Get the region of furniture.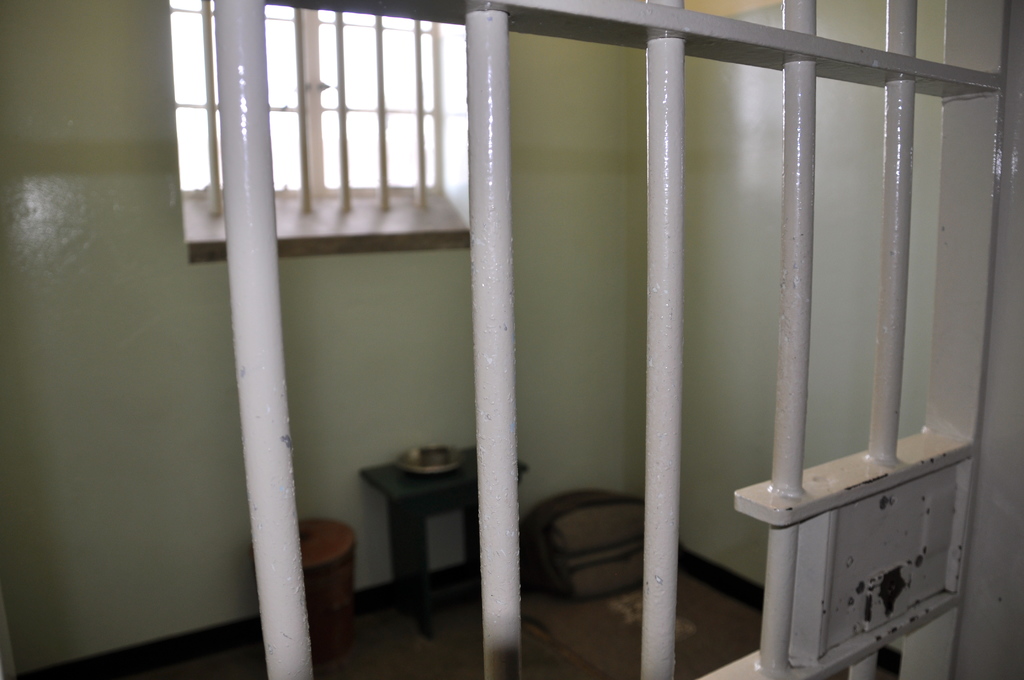
Rect(356, 446, 531, 630).
